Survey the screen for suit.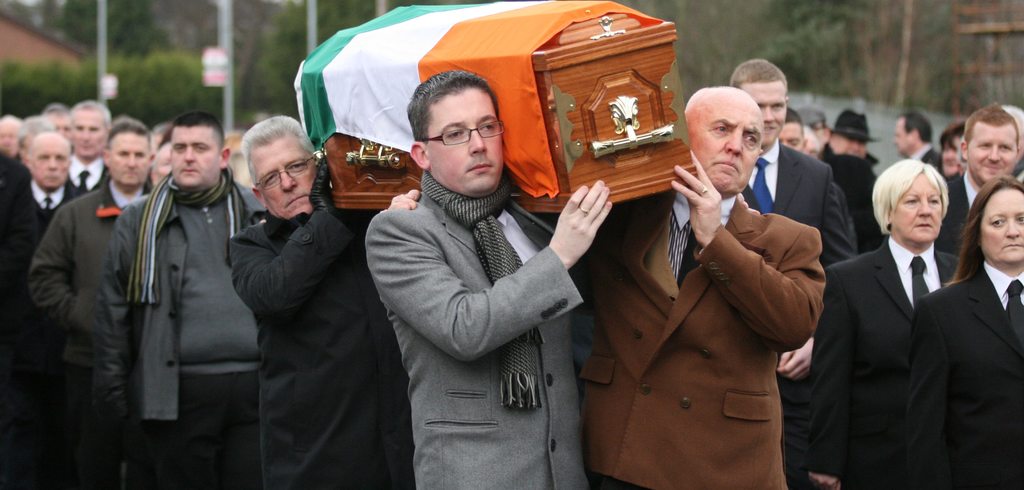
Survey found: <bbox>741, 141, 847, 480</bbox>.
